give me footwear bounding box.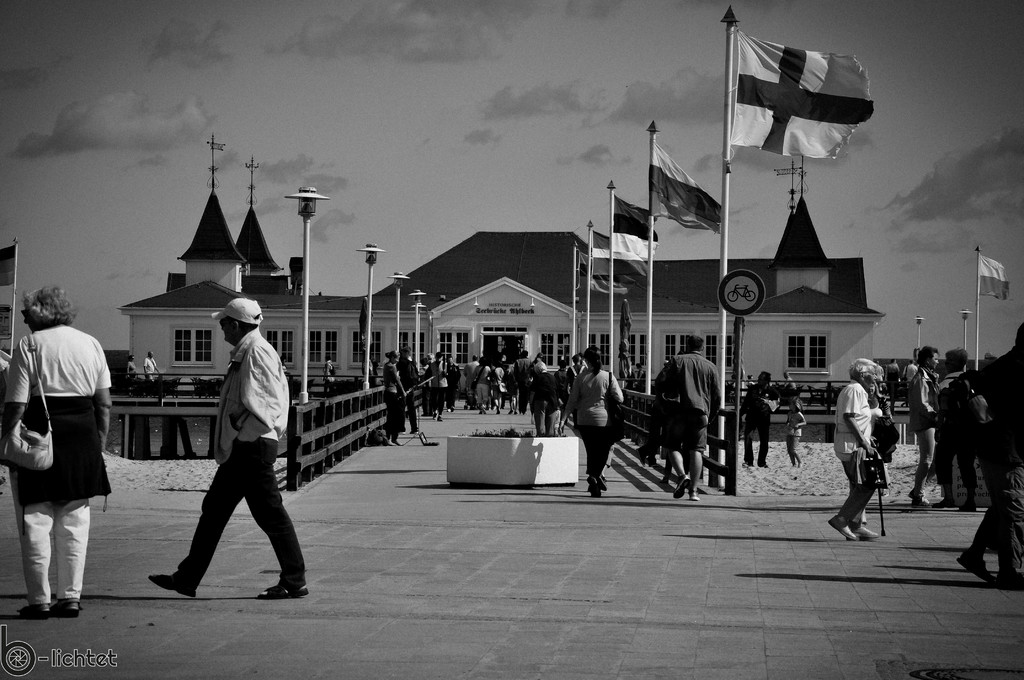
crop(689, 492, 701, 504).
